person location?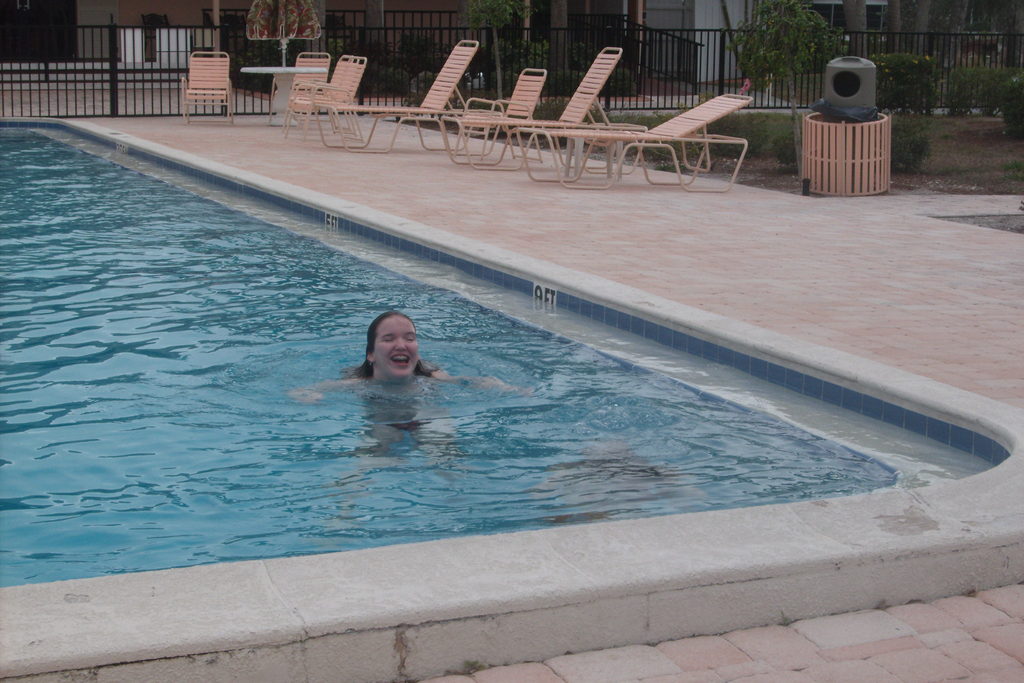
bbox=[291, 300, 534, 533]
